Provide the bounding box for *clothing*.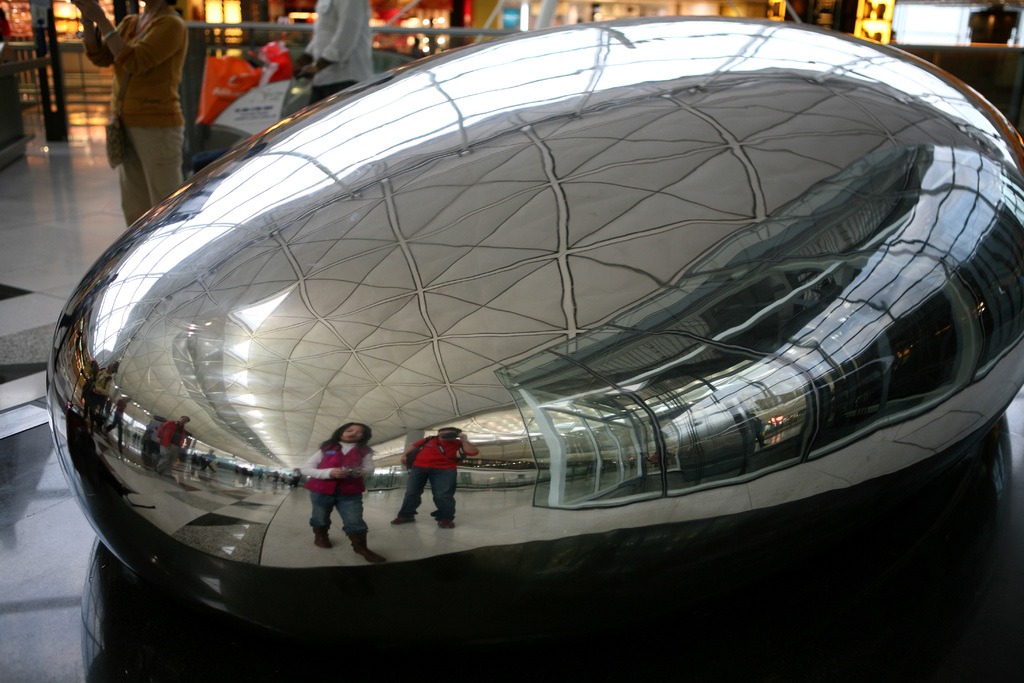
crop(79, 9, 184, 226).
